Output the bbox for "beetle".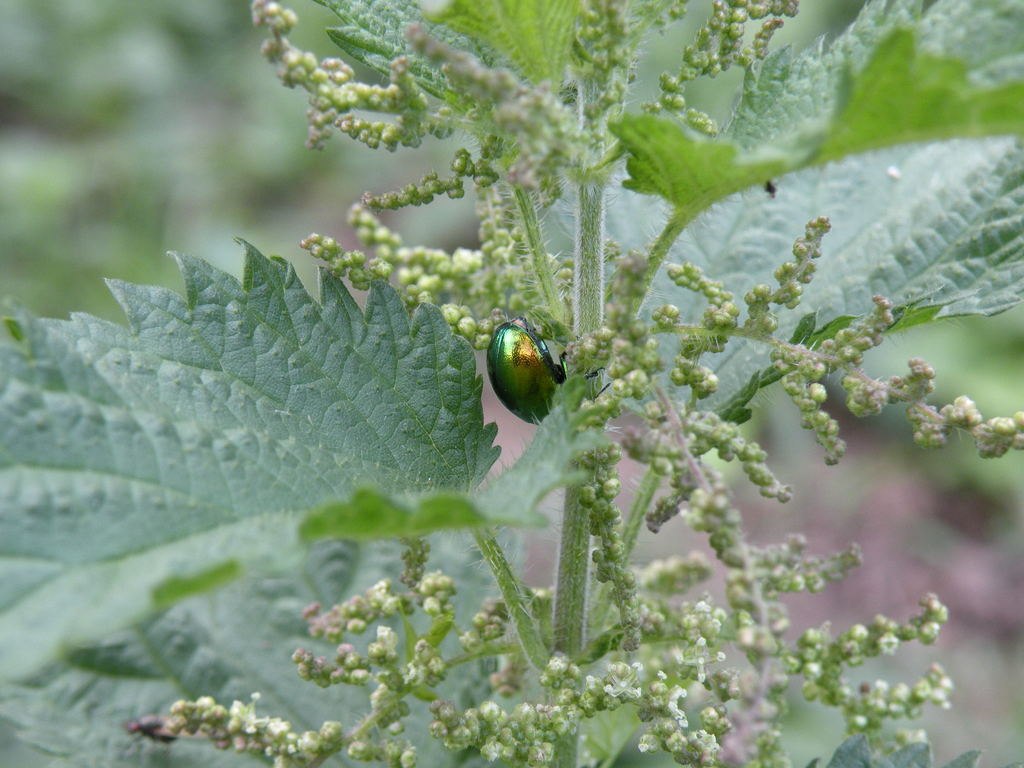
select_region(489, 323, 572, 438).
